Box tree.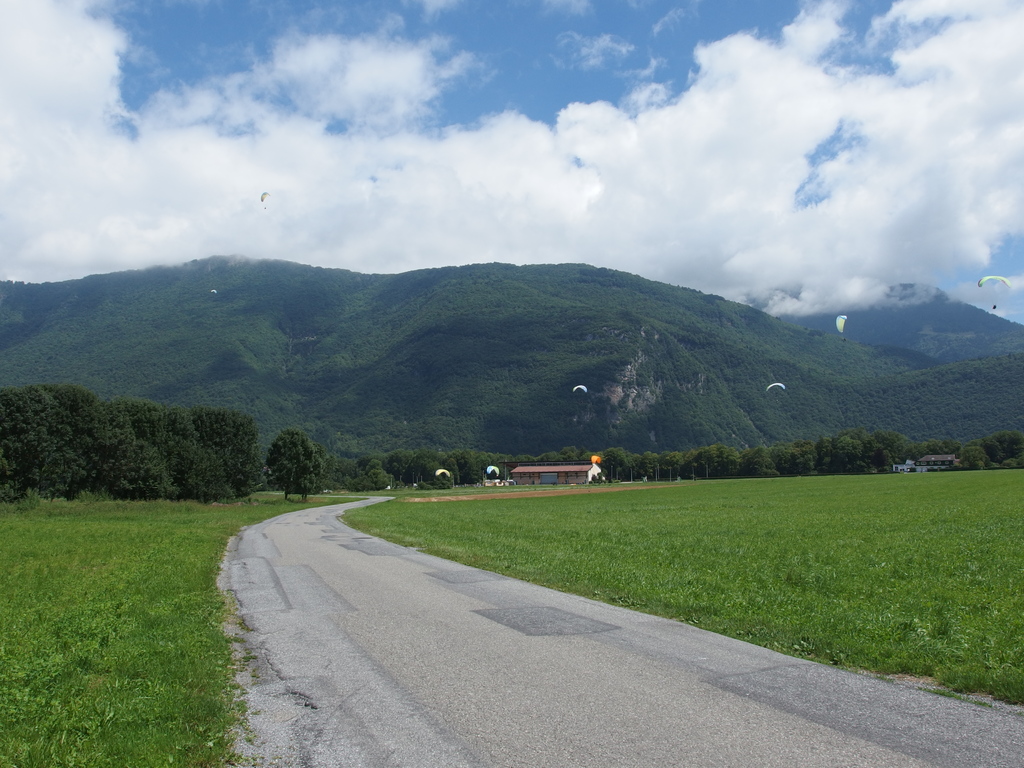
pyautogui.locateOnScreen(246, 420, 326, 508).
